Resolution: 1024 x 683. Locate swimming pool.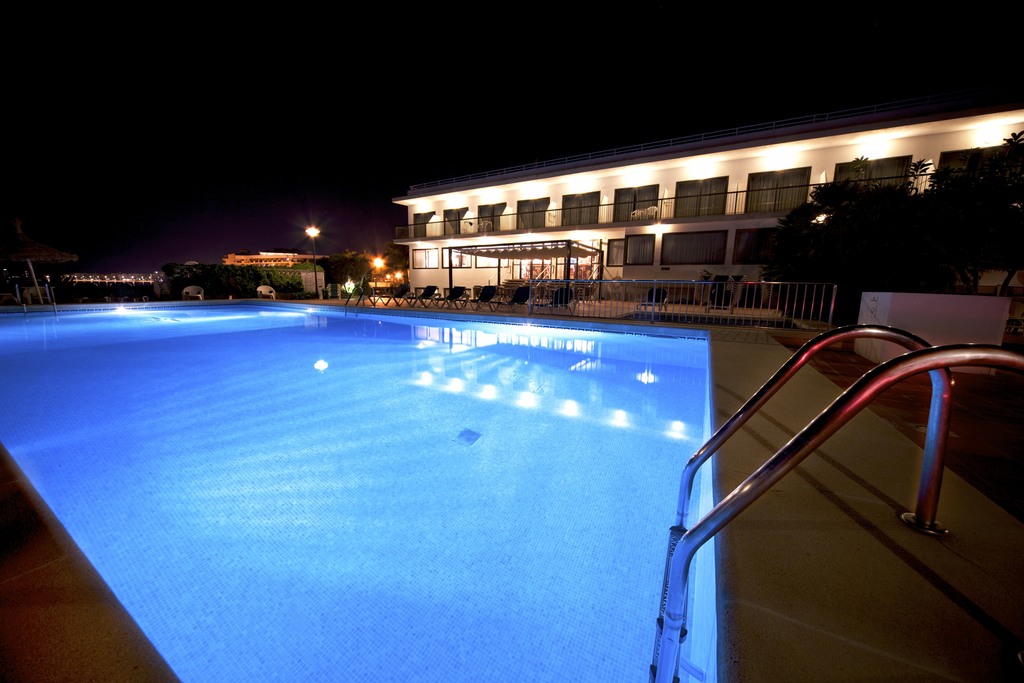
box(0, 297, 726, 682).
